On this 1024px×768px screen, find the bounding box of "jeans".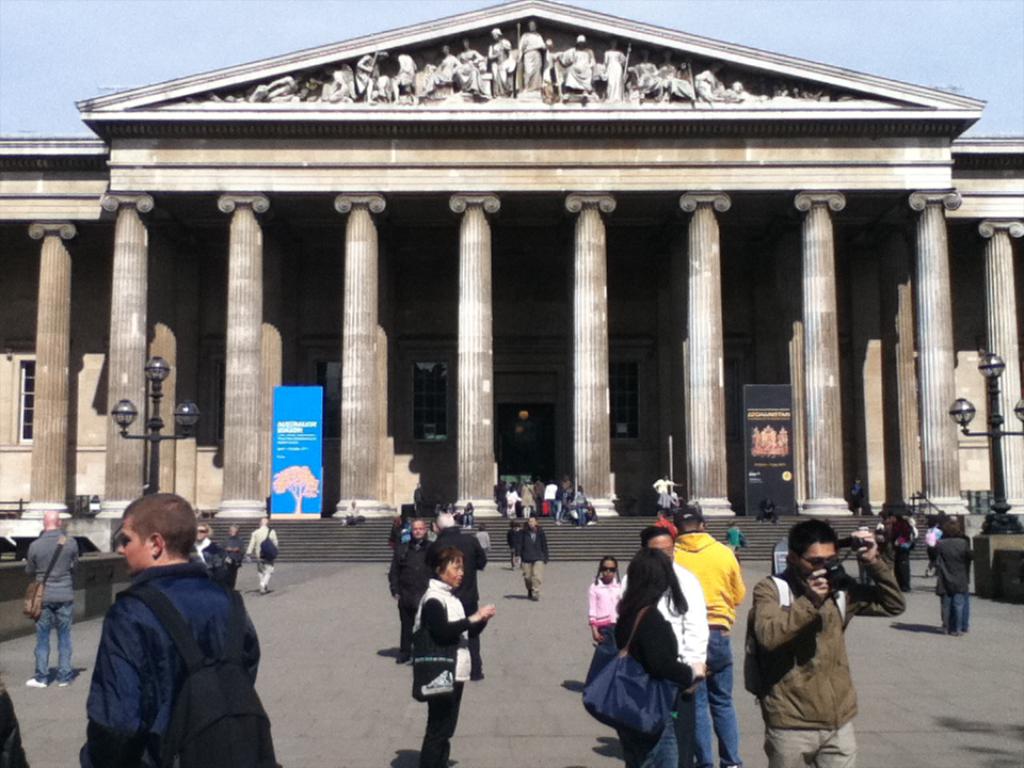
Bounding box: <region>36, 602, 77, 679</region>.
